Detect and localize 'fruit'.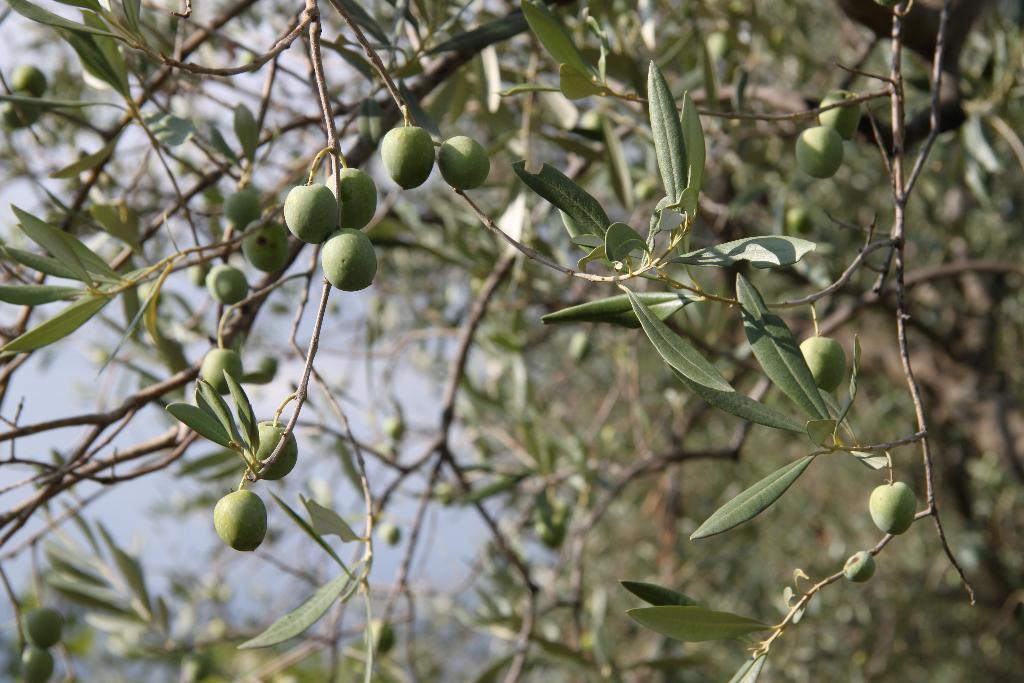
Localized at locate(23, 607, 67, 648).
